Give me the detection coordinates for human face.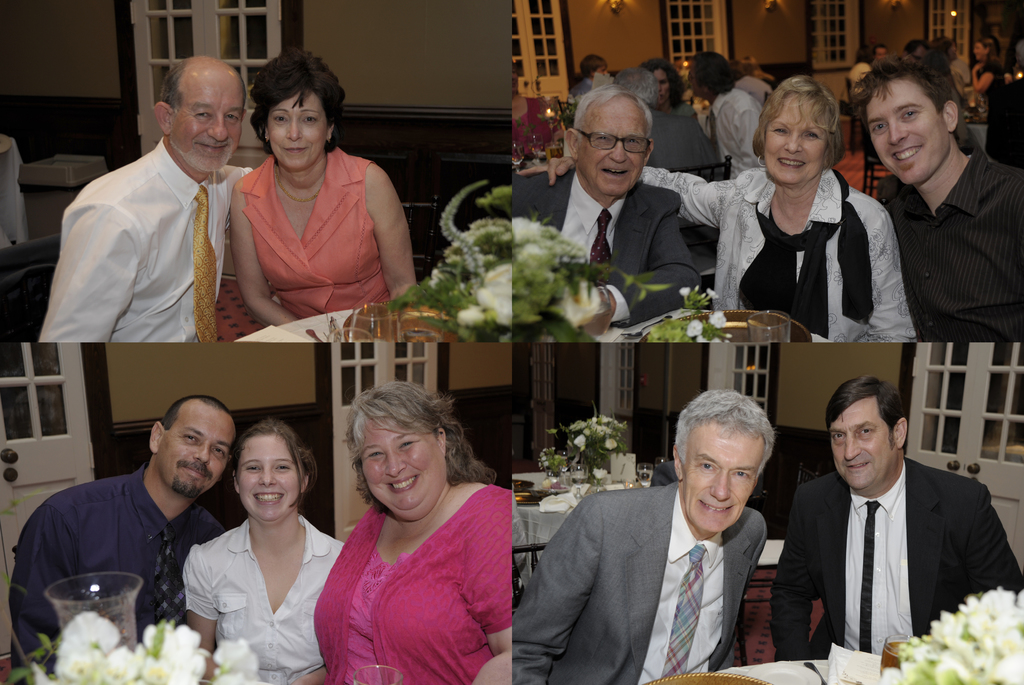
region(269, 87, 324, 166).
